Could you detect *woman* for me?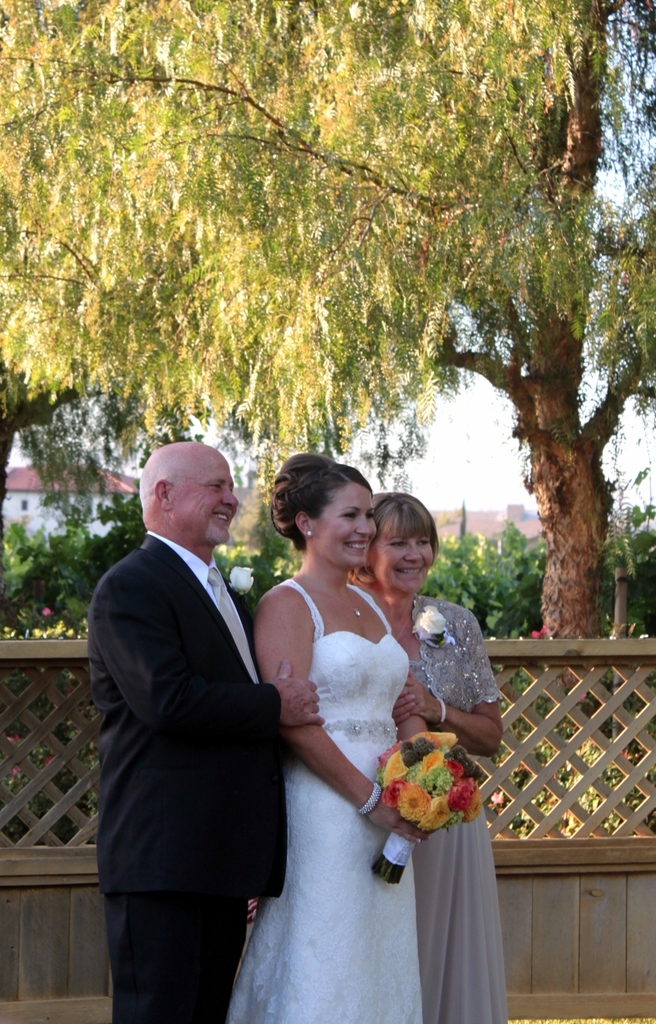
Detection result: BBox(351, 488, 543, 1023).
